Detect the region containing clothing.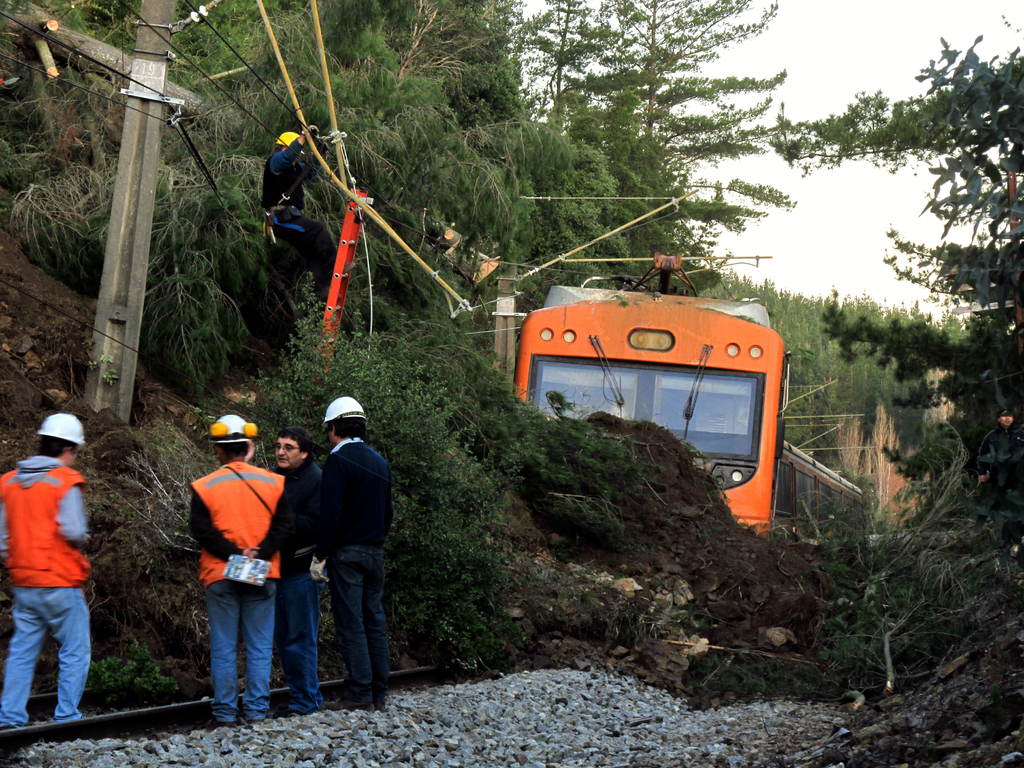
crop(323, 441, 388, 705).
